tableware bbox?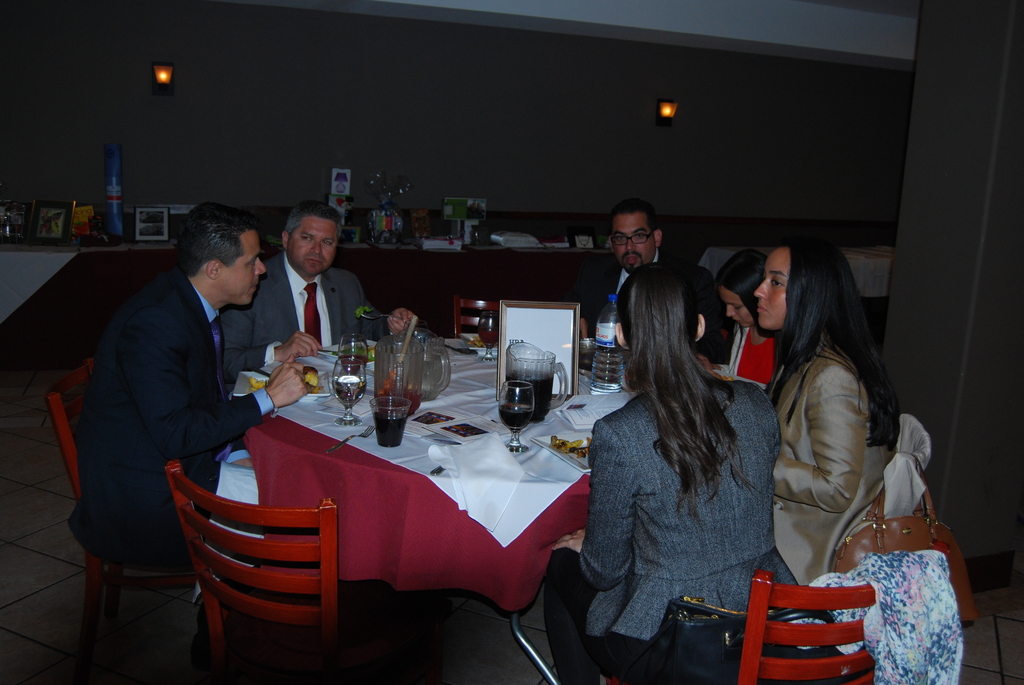
479, 310, 505, 359
